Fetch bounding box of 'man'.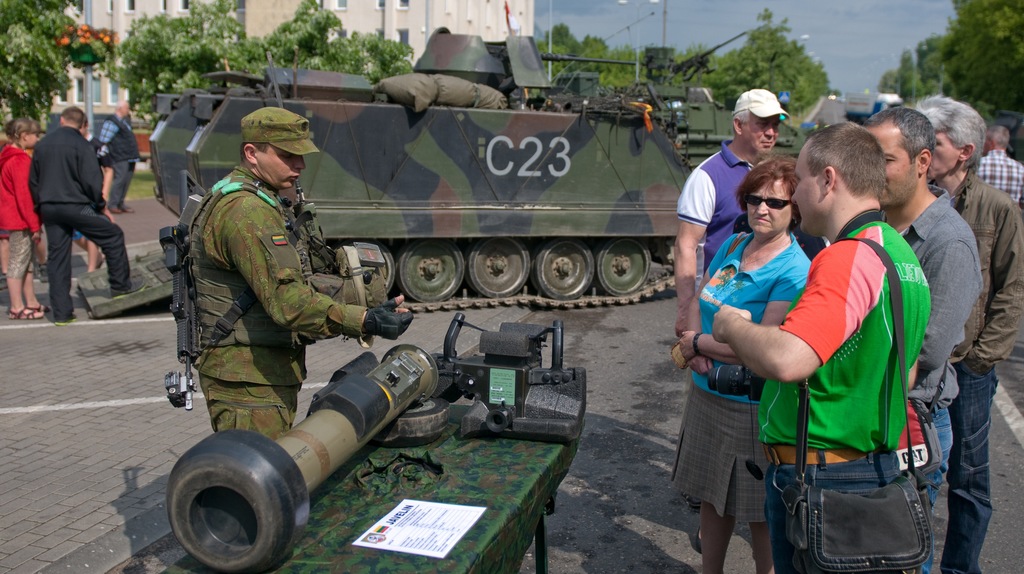
Bbox: bbox(676, 86, 790, 329).
